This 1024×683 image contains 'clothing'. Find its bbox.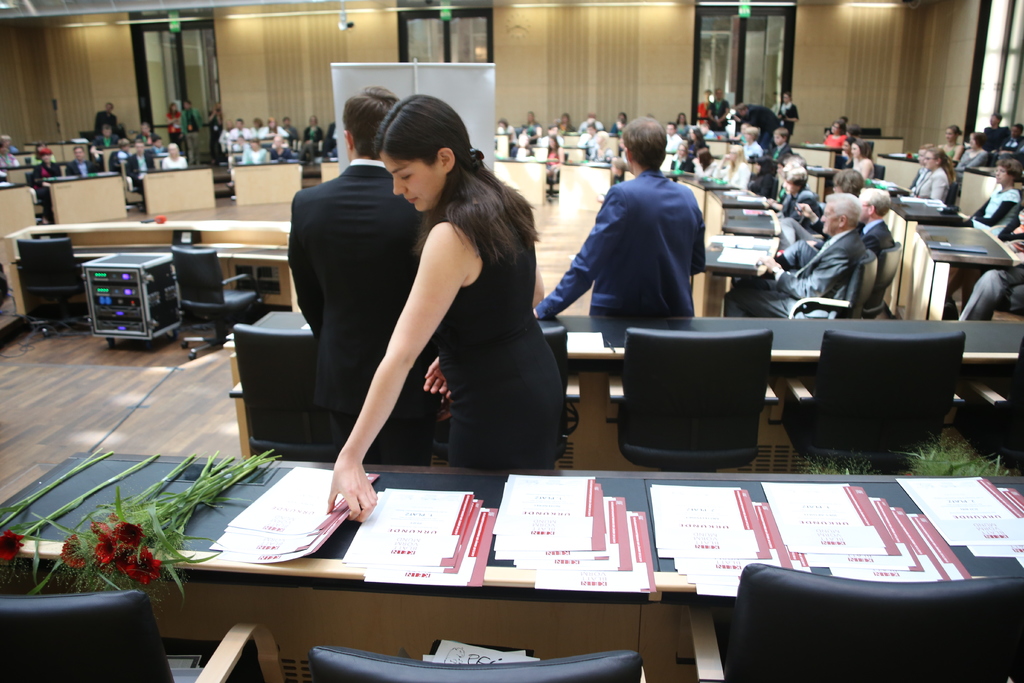
[x1=660, y1=133, x2=682, y2=154].
